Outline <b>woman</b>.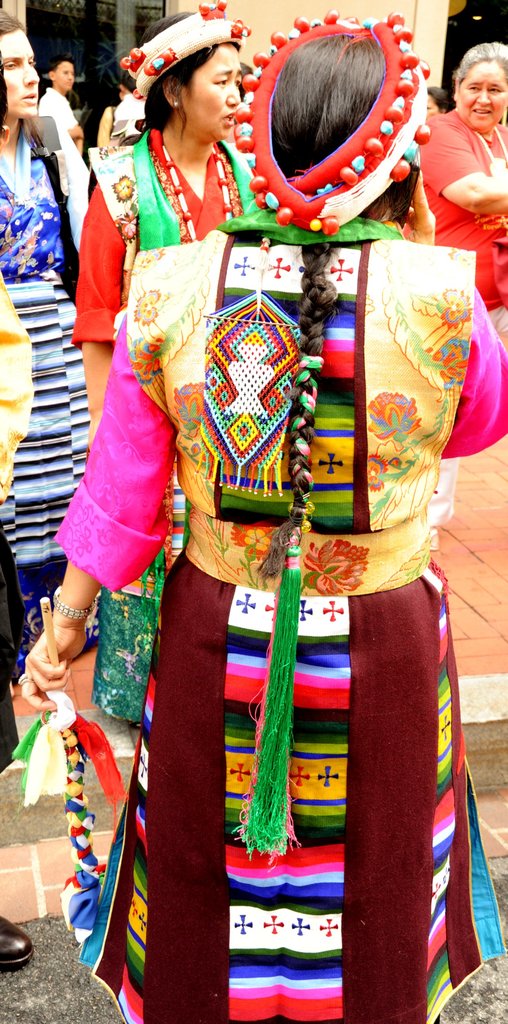
Outline: Rect(72, 0, 262, 451).
